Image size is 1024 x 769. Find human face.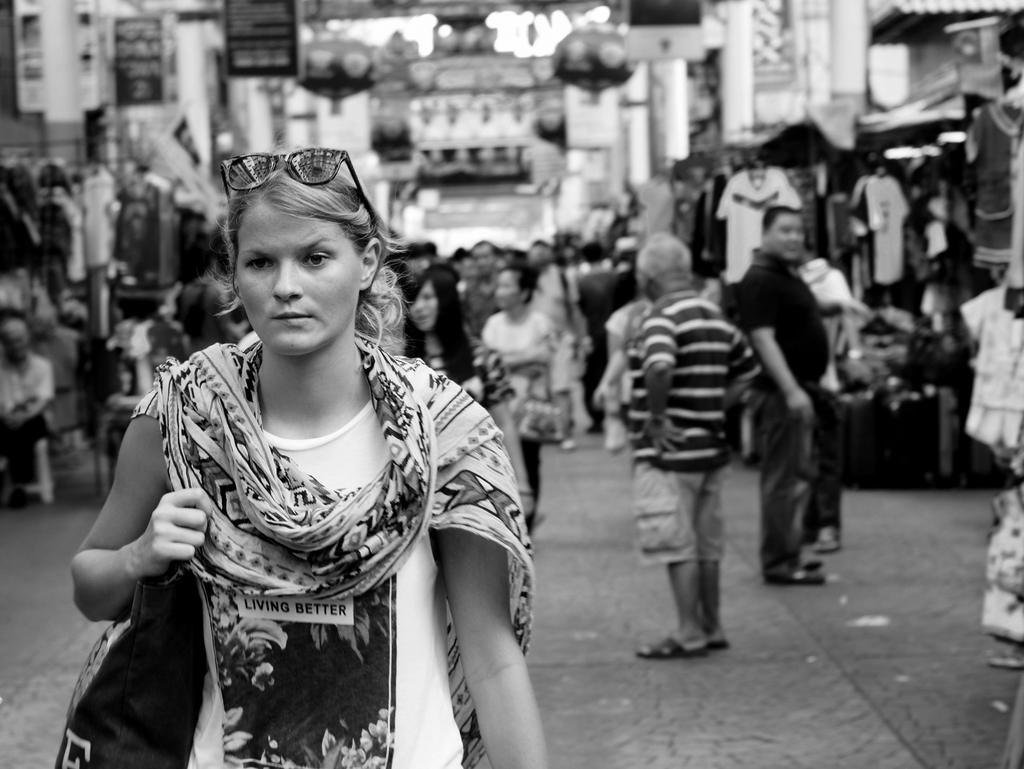
226:195:354:351.
